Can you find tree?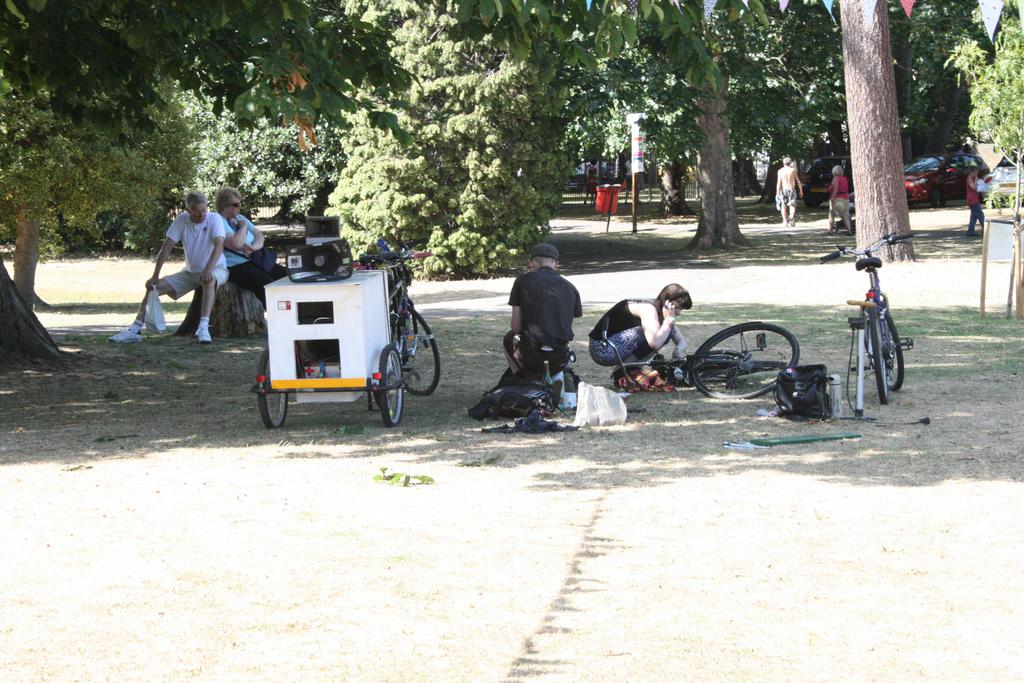
Yes, bounding box: left=0, top=0, right=831, bottom=368.
